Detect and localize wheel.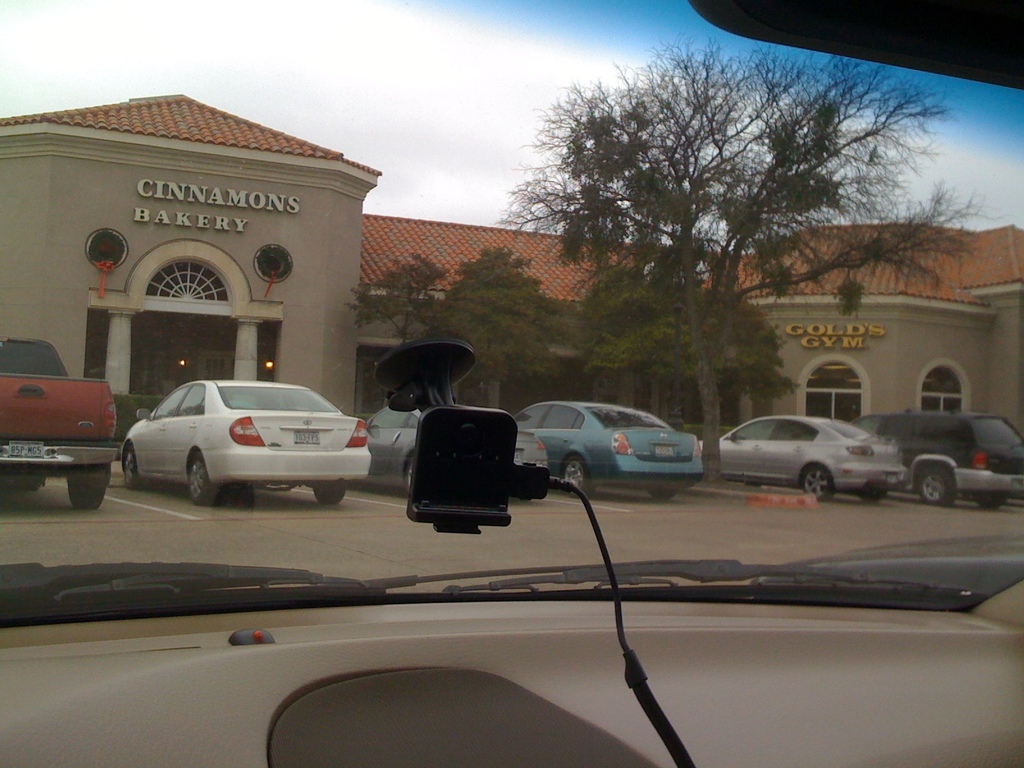
Localized at Rect(406, 460, 413, 504).
